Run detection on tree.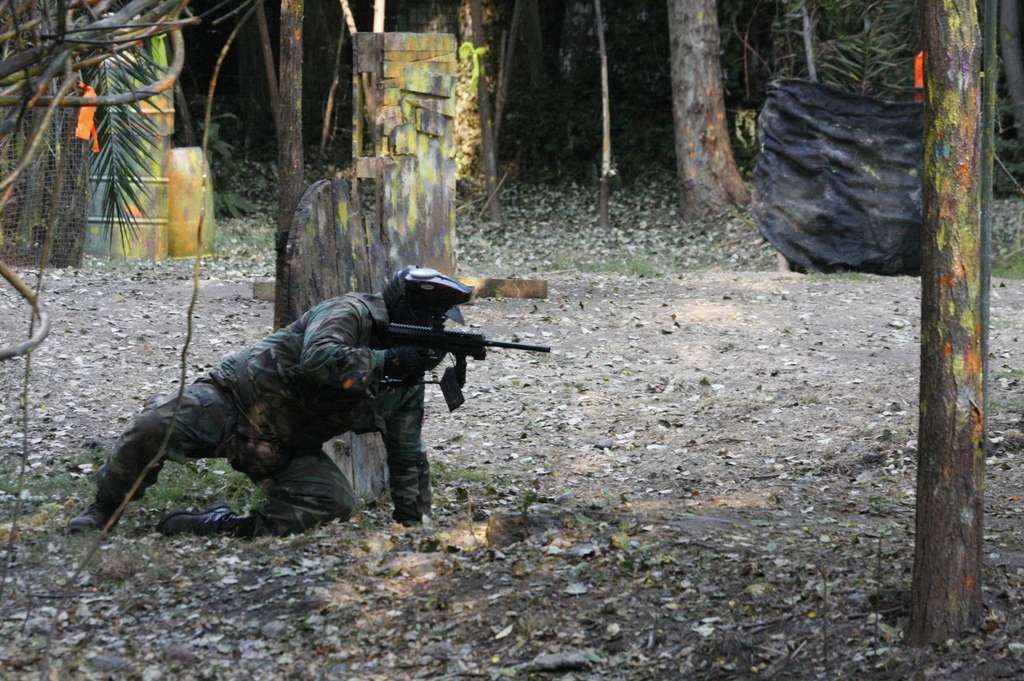
Result: [x1=244, y1=0, x2=309, y2=345].
